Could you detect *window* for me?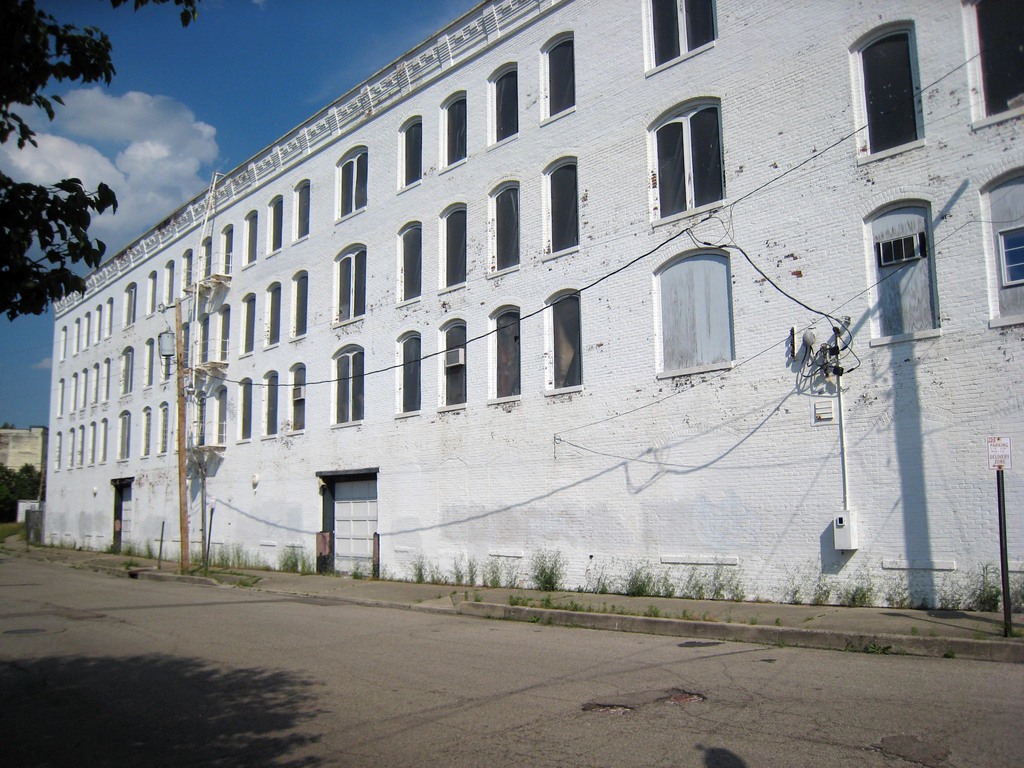
Detection result: [399, 117, 426, 193].
